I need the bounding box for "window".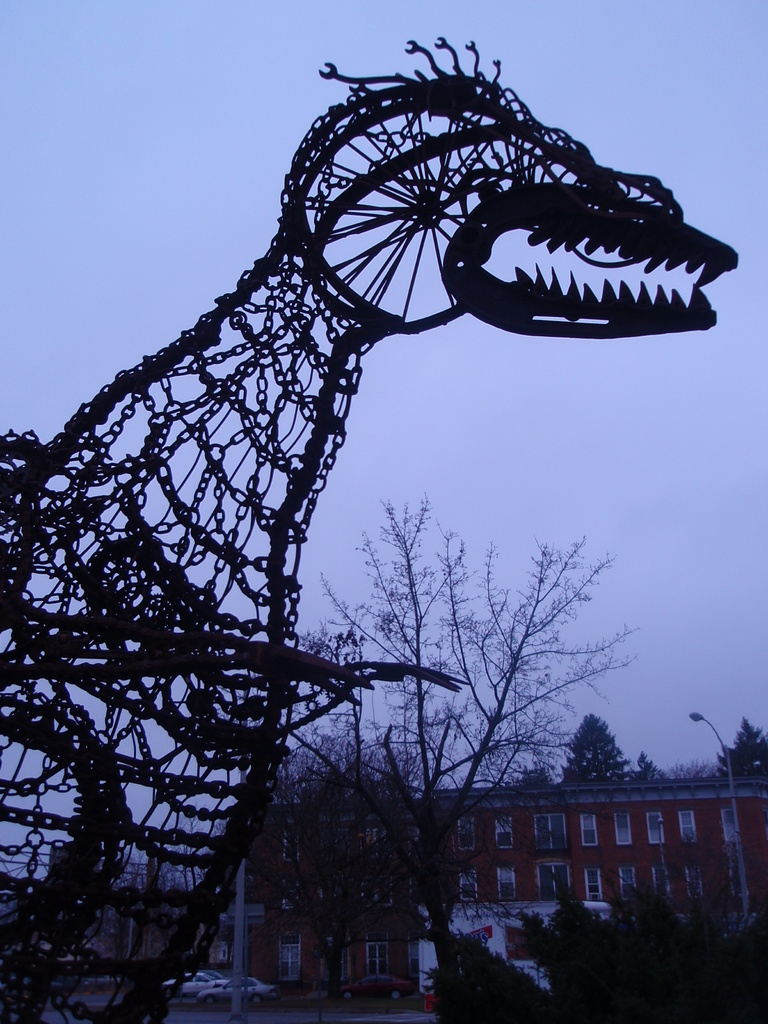
Here it is: region(361, 872, 392, 913).
